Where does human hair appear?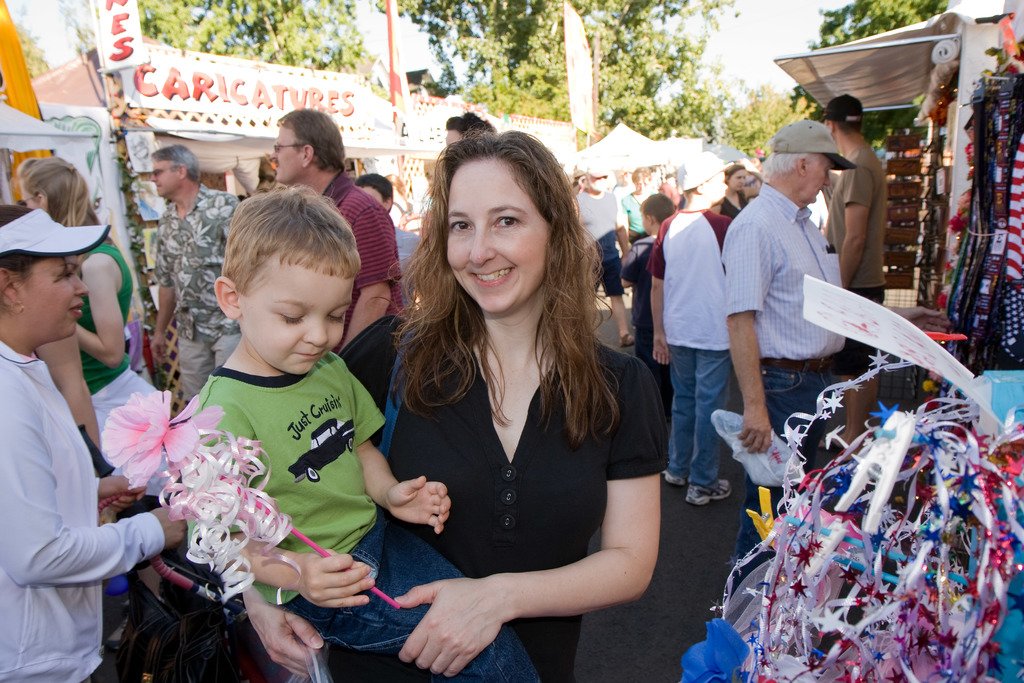
Appears at select_region(20, 155, 99, 233).
